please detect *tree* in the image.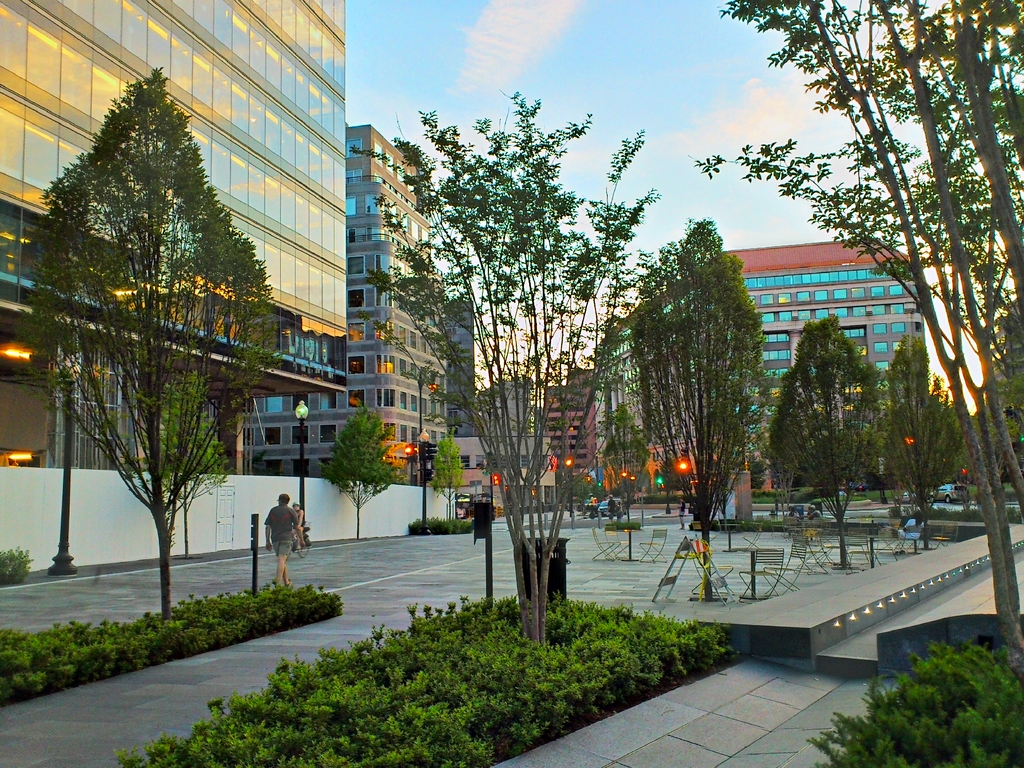
<bbox>770, 321, 883, 561</bbox>.
